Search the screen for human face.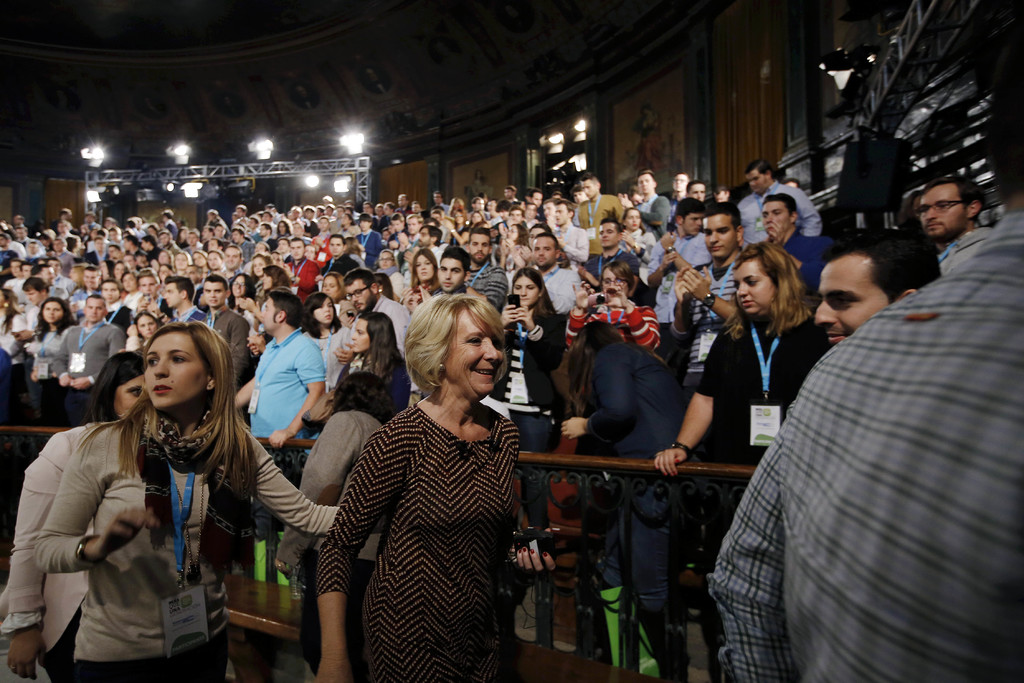
Found at (173,253,187,268).
